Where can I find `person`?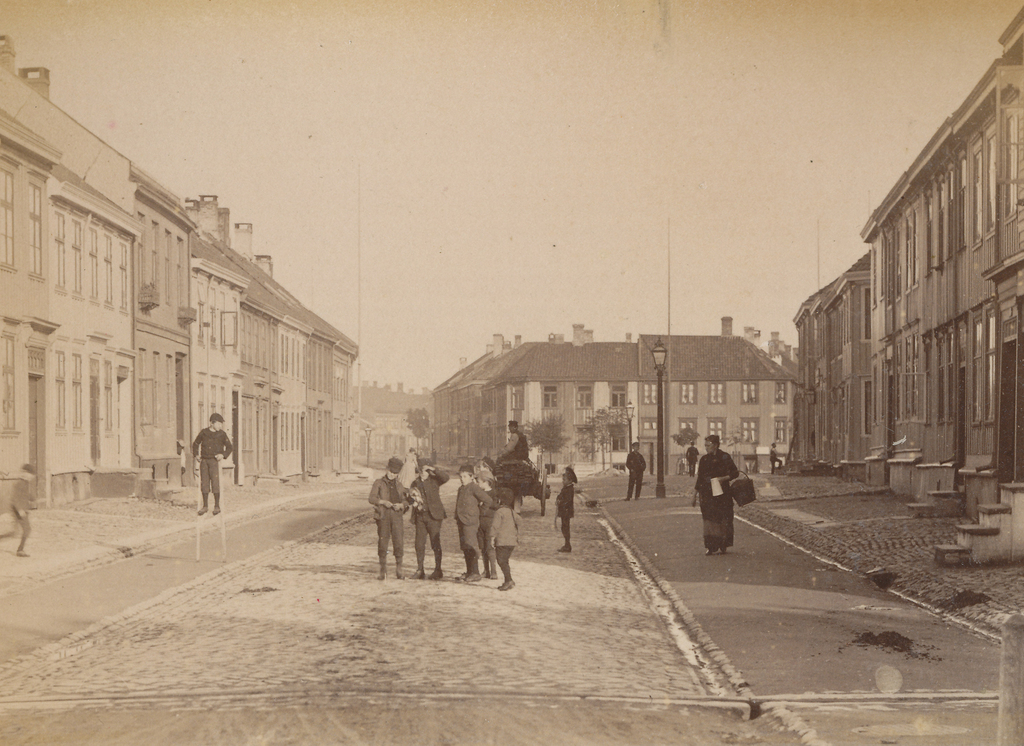
You can find it at [left=376, top=457, right=406, bottom=578].
